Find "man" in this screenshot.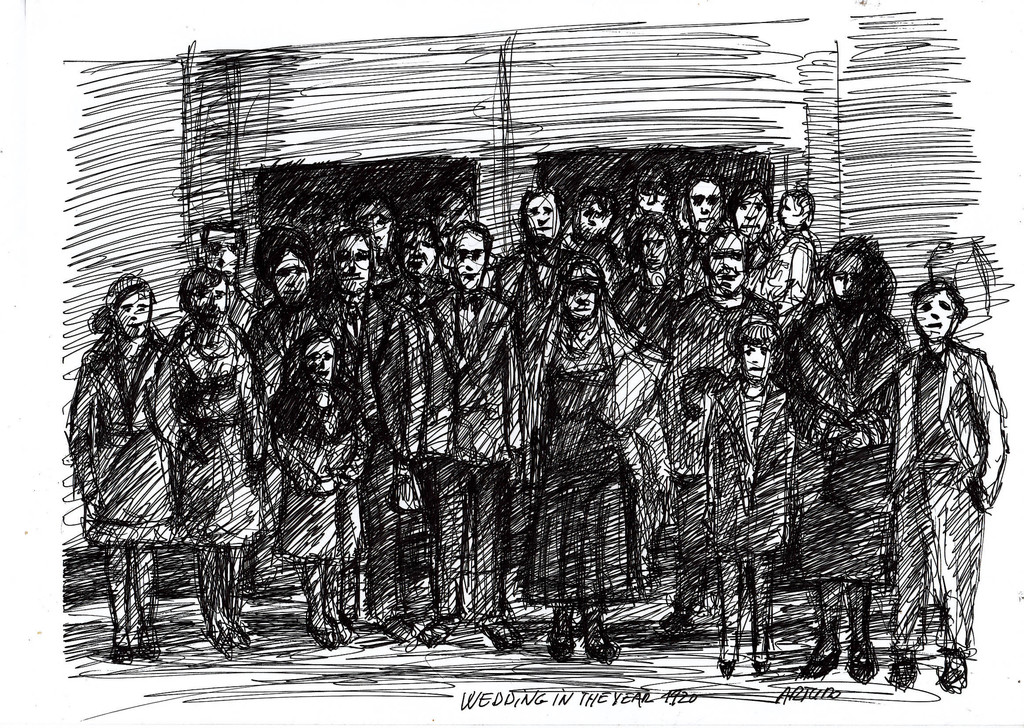
The bounding box for "man" is Rect(418, 218, 518, 642).
